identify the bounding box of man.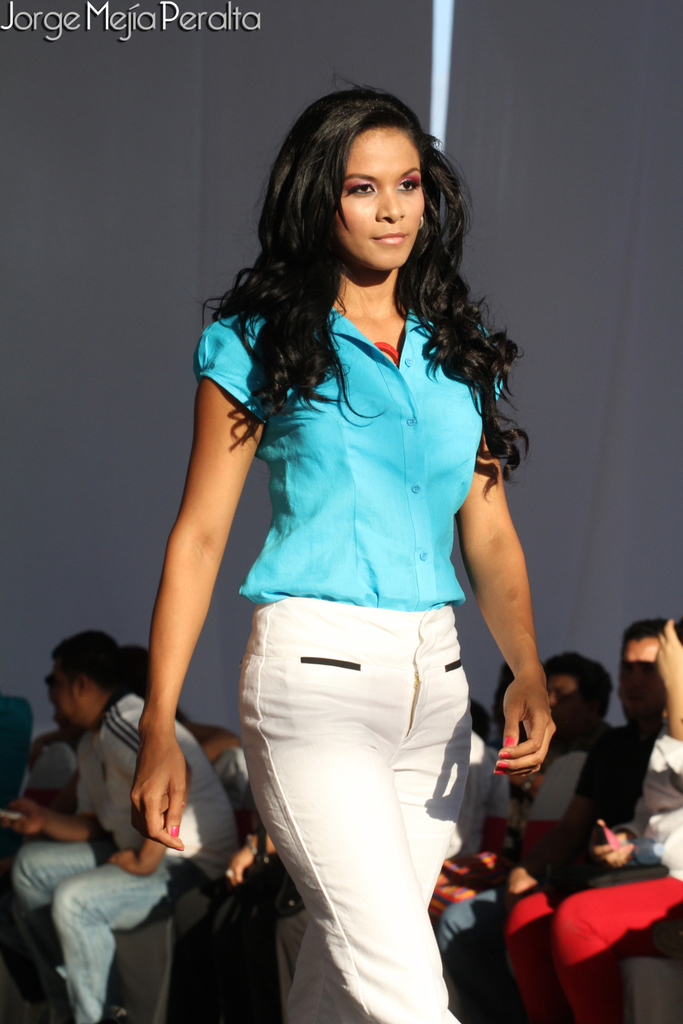
3,631,241,1023.
